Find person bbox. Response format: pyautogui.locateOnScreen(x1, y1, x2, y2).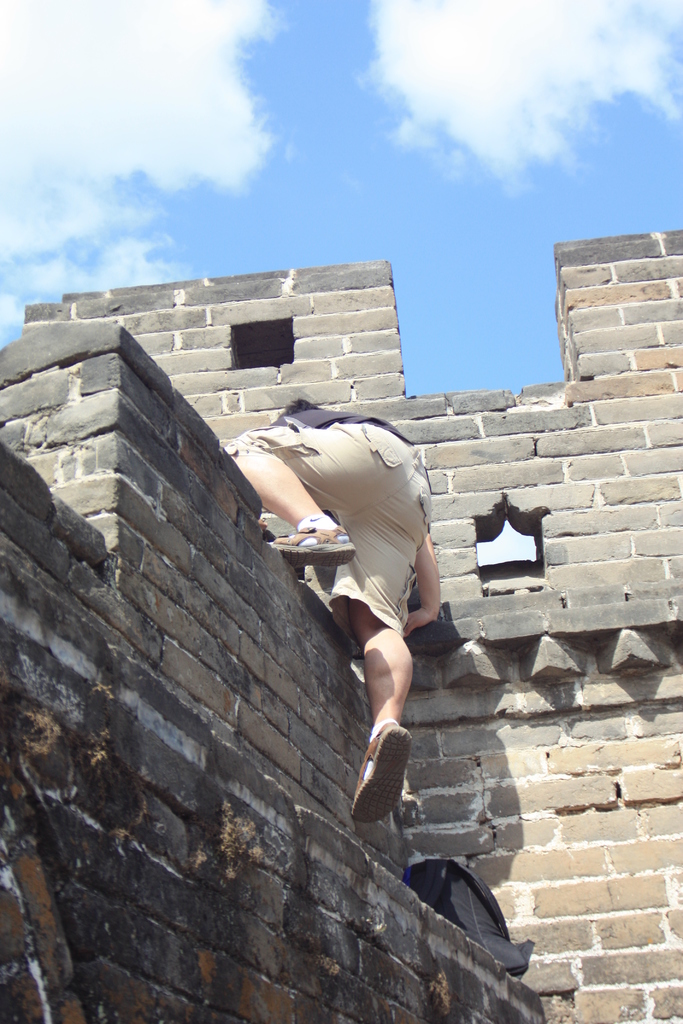
pyautogui.locateOnScreen(223, 396, 437, 830).
